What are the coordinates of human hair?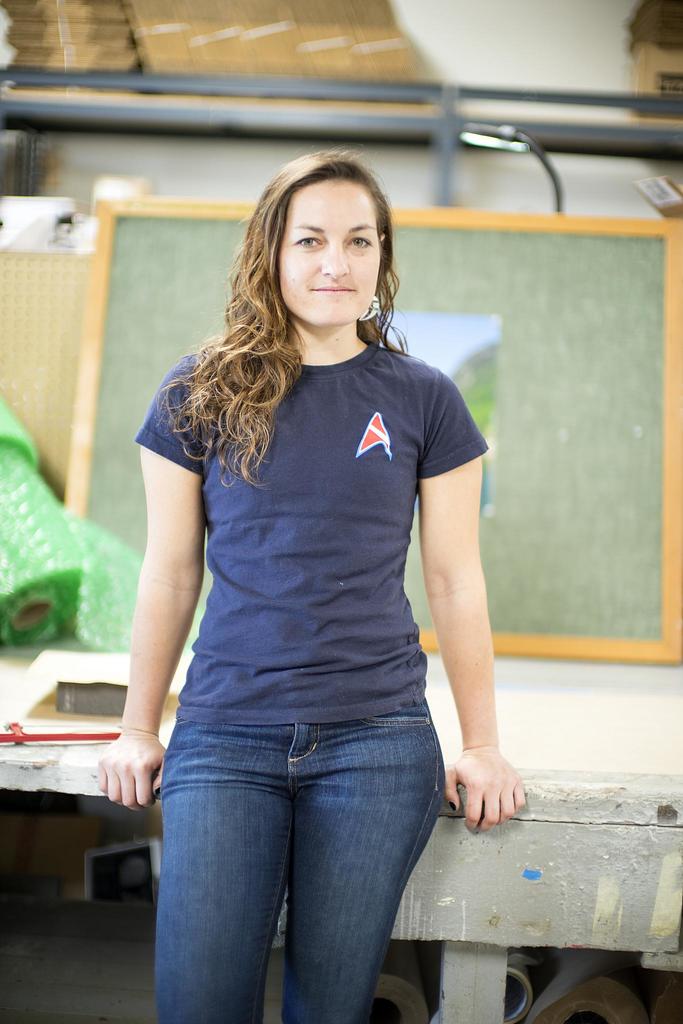
bbox(160, 147, 415, 492).
